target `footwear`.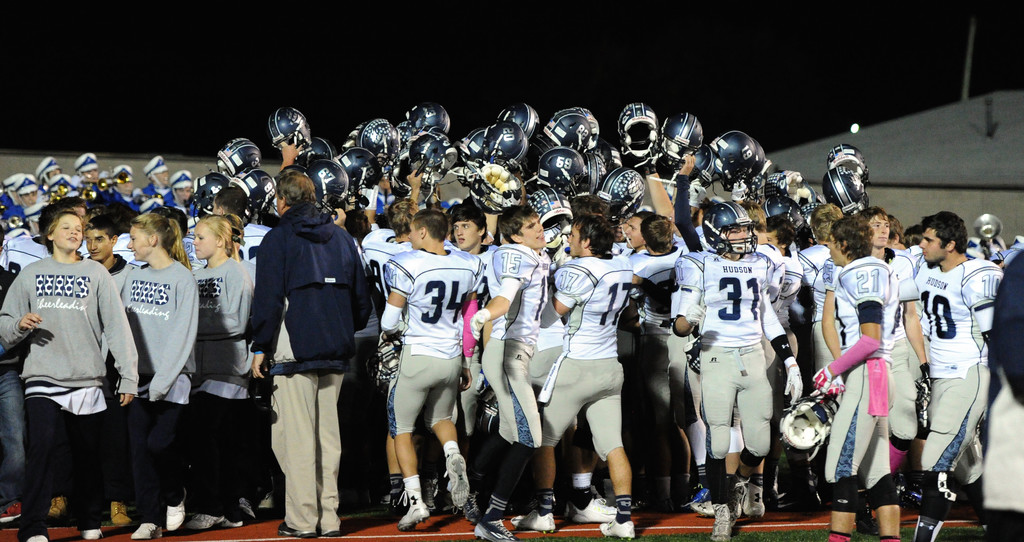
Target region: (x1=26, y1=536, x2=50, y2=541).
